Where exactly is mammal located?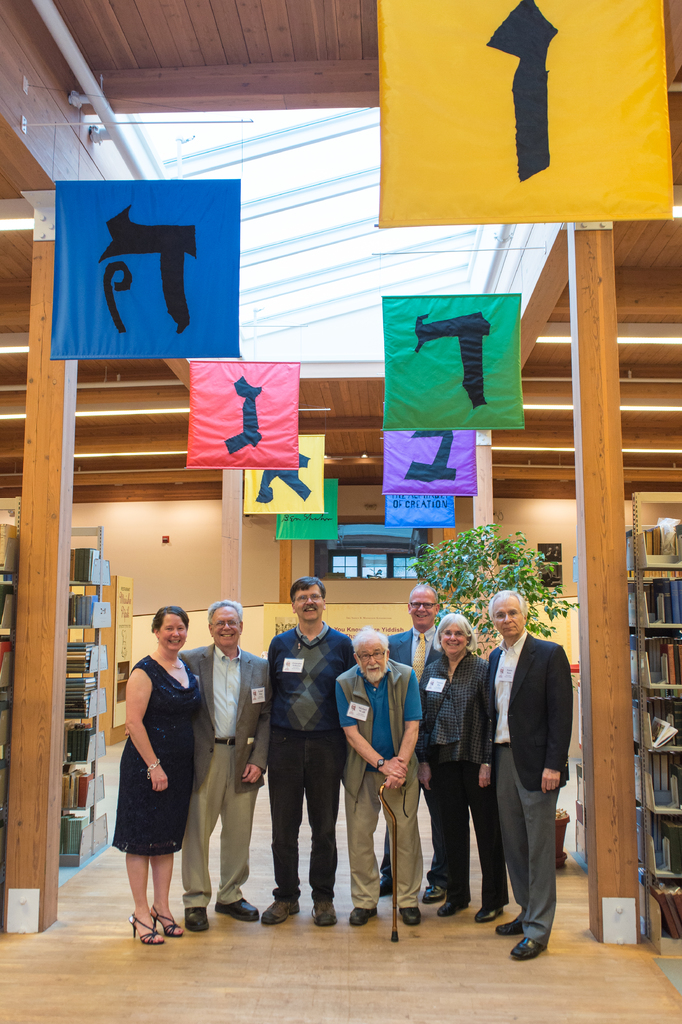
Its bounding box is [left=335, top=626, right=422, bottom=927].
